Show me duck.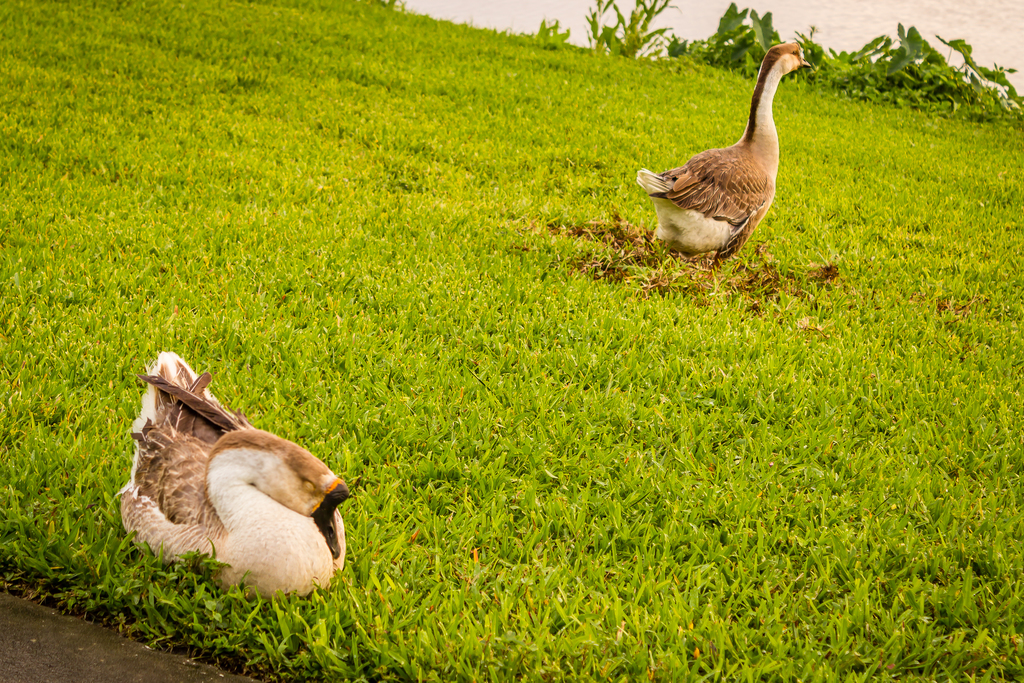
duck is here: 631,40,820,279.
